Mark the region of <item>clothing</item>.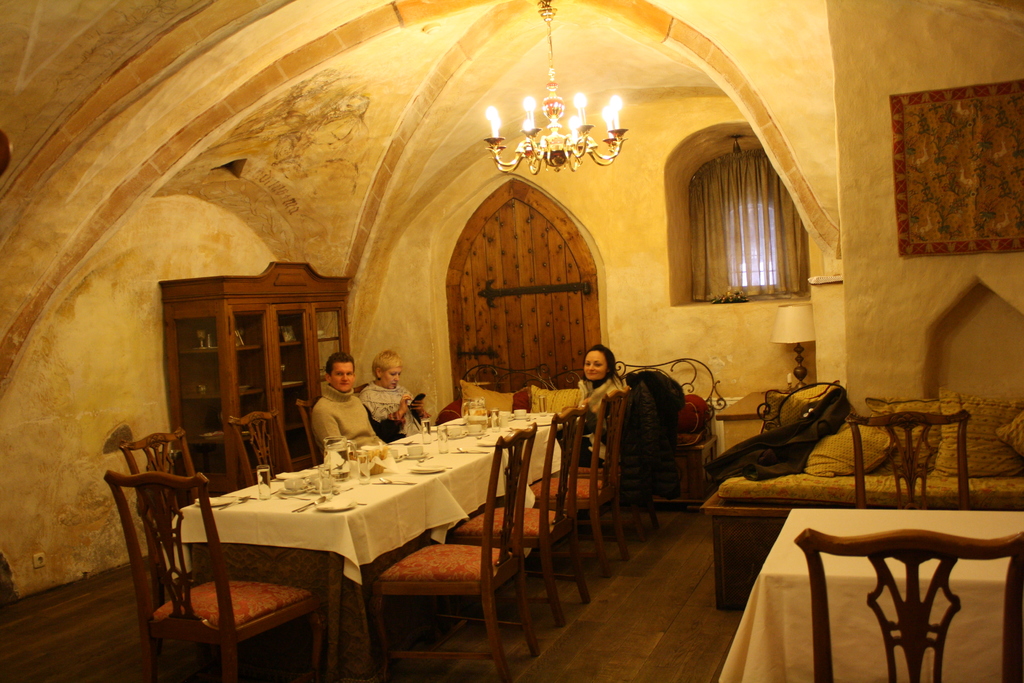
Region: detection(364, 388, 437, 441).
